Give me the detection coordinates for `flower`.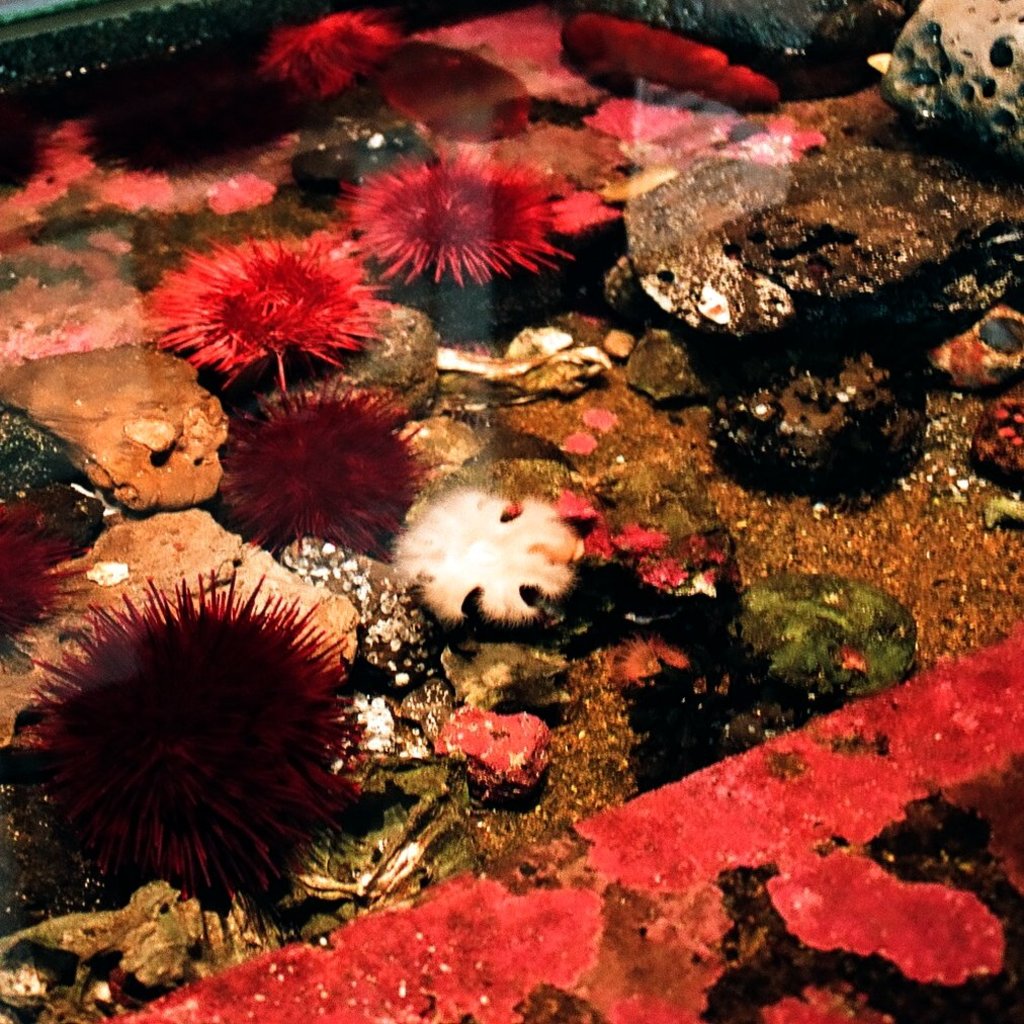
select_region(0, 562, 399, 915).
